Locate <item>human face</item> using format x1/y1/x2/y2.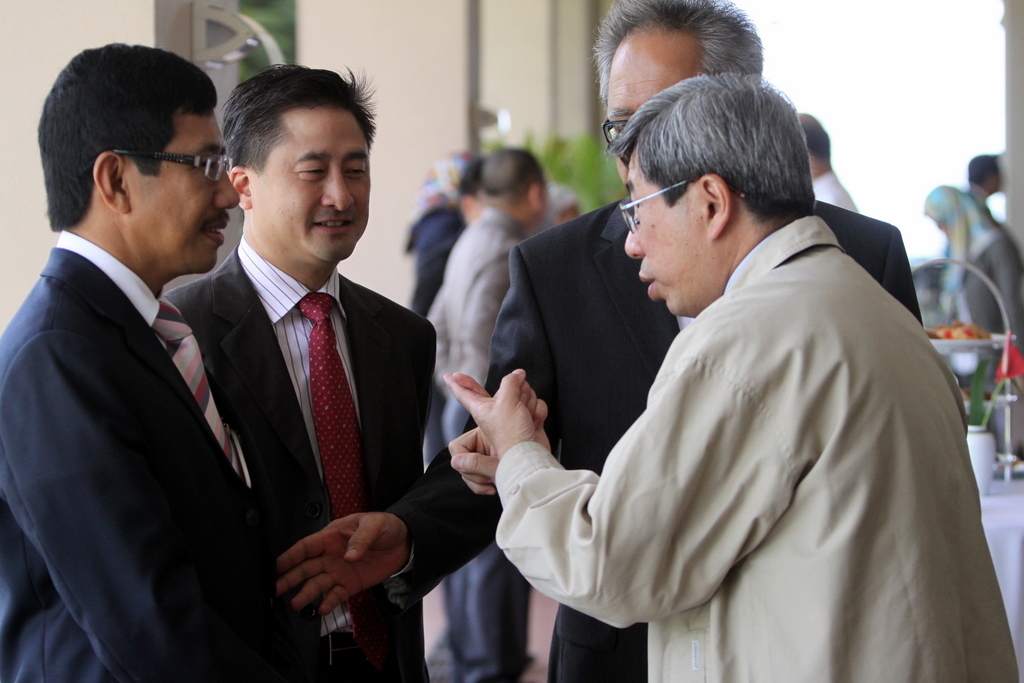
131/113/240/271.
